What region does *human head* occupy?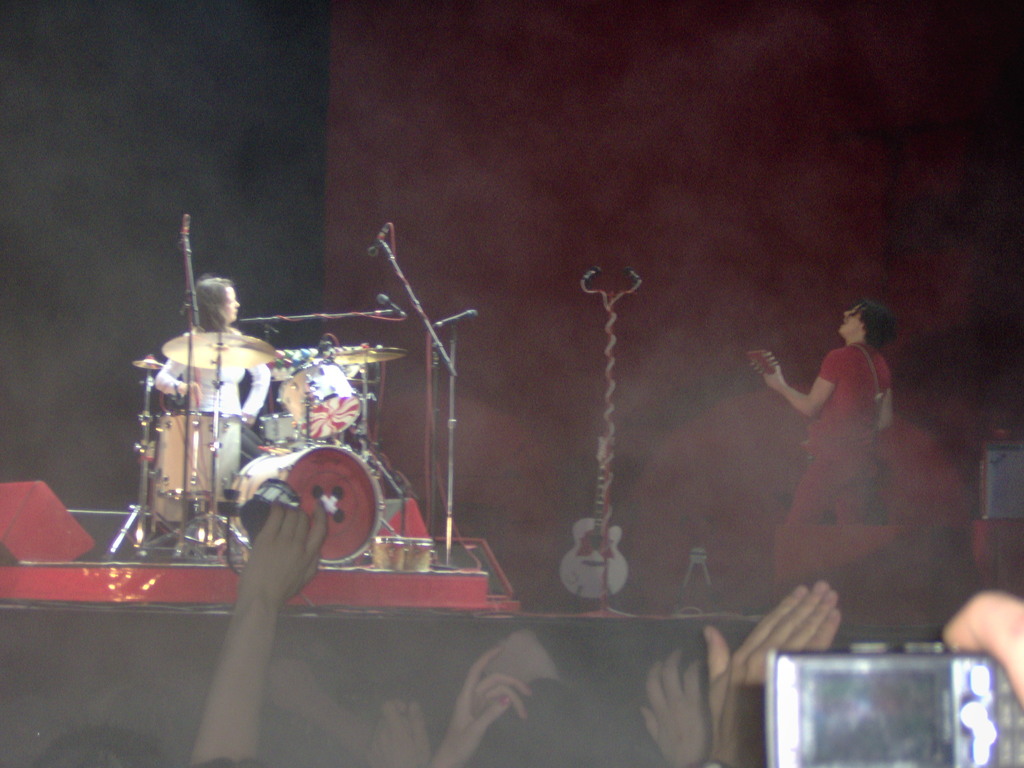
bbox=[836, 301, 899, 348].
